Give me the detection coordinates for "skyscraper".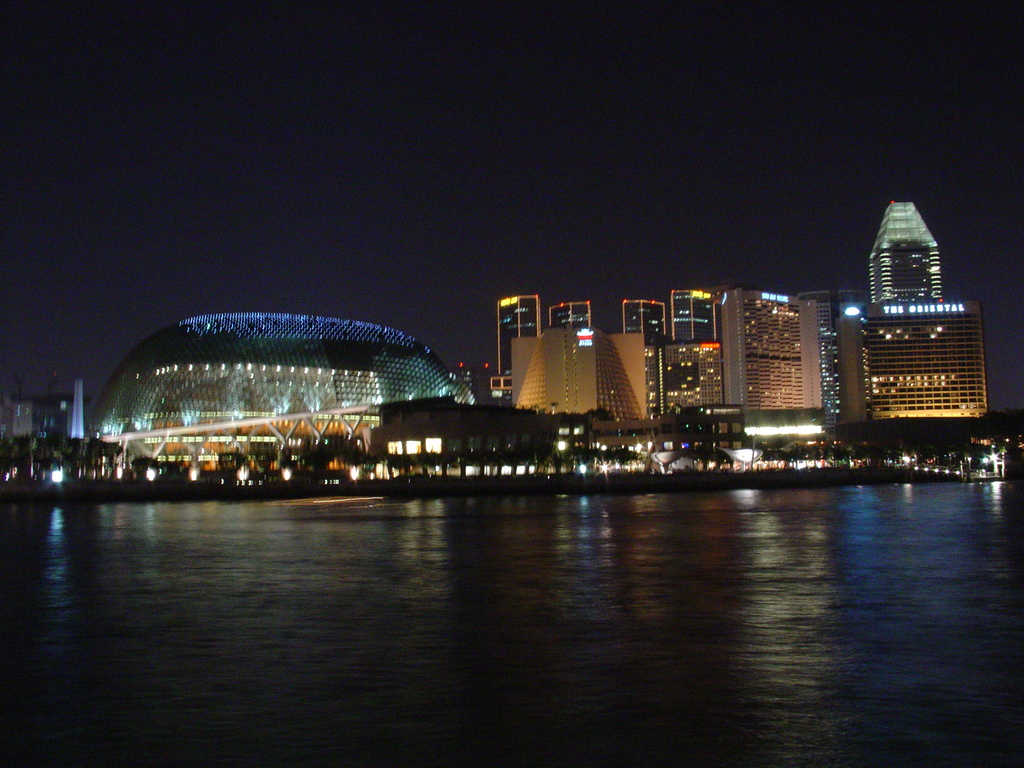
<bbox>555, 301, 596, 330</bbox>.
